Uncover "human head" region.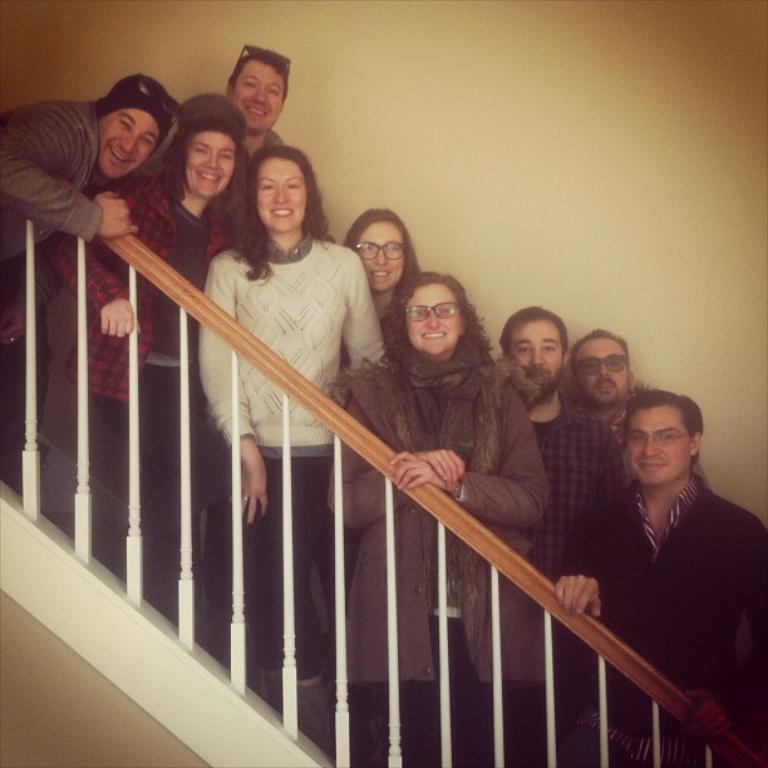
Uncovered: bbox=(171, 104, 243, 196).
